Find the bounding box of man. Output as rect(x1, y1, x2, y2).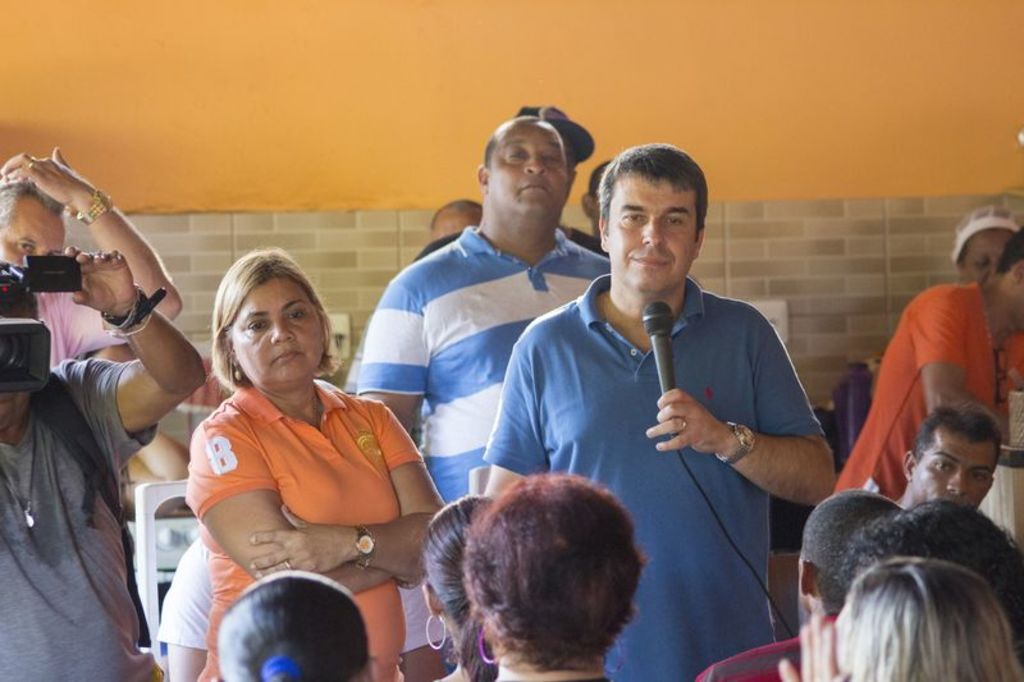
rect(836, 224, 1023, 499).
